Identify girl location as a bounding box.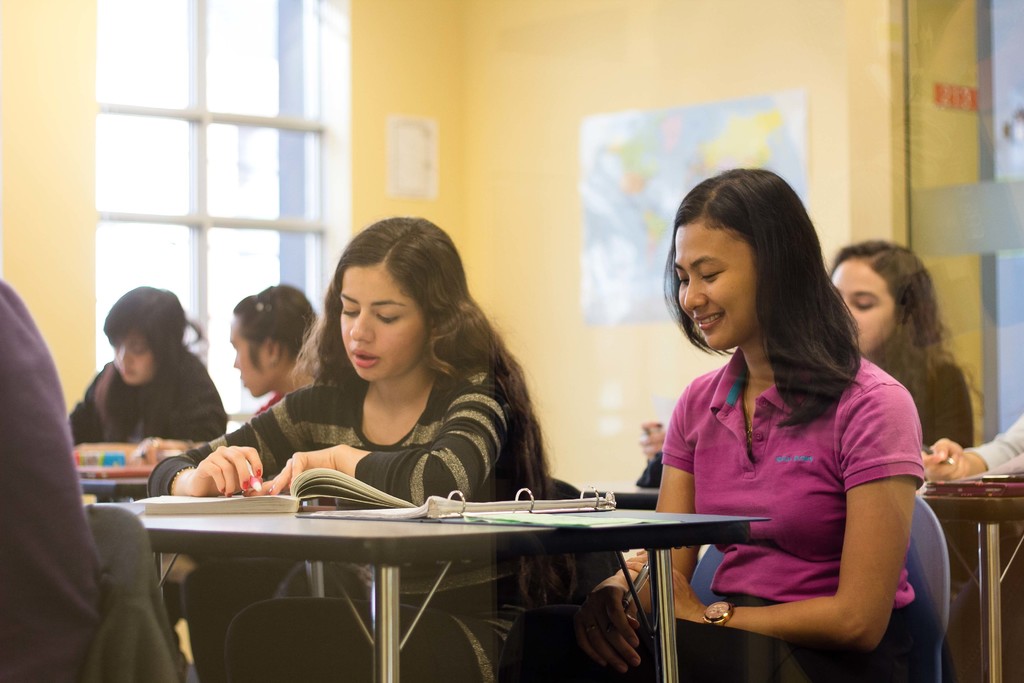
[828, 235, 979, 465].
